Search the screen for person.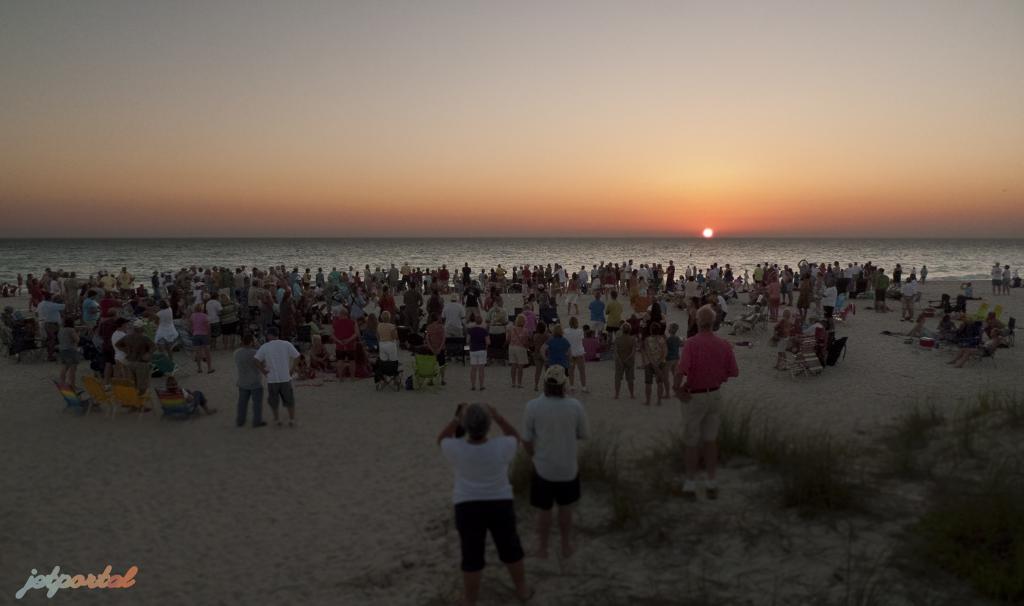
Found at (left=692, top=289, right=721, bottom=339).
